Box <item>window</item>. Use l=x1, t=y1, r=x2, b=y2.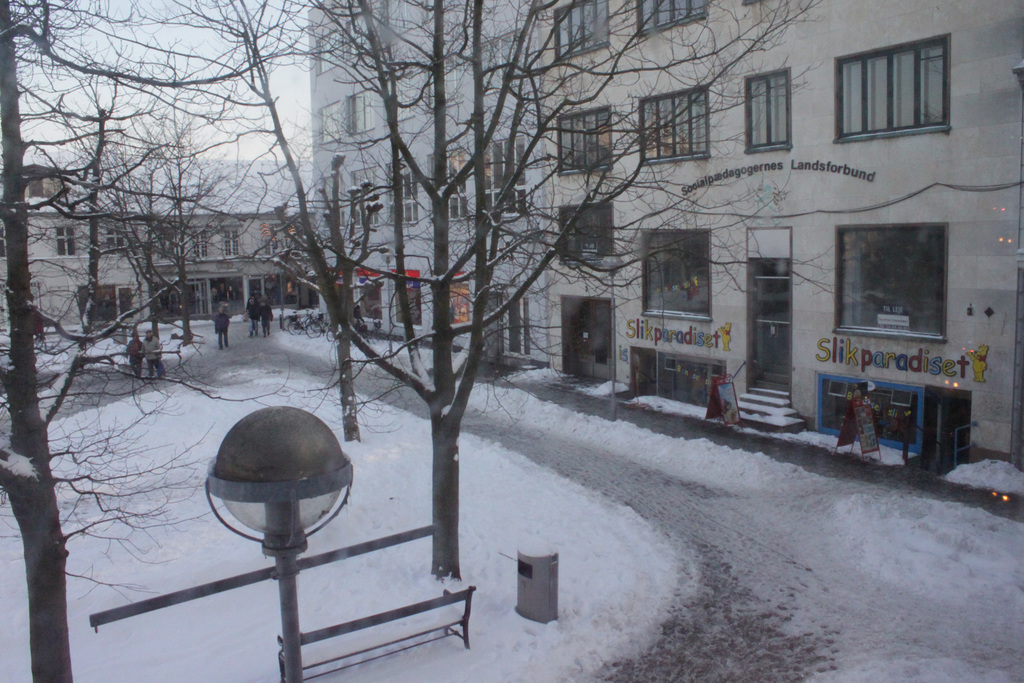
l=349, t=21, r=376, b=54.
